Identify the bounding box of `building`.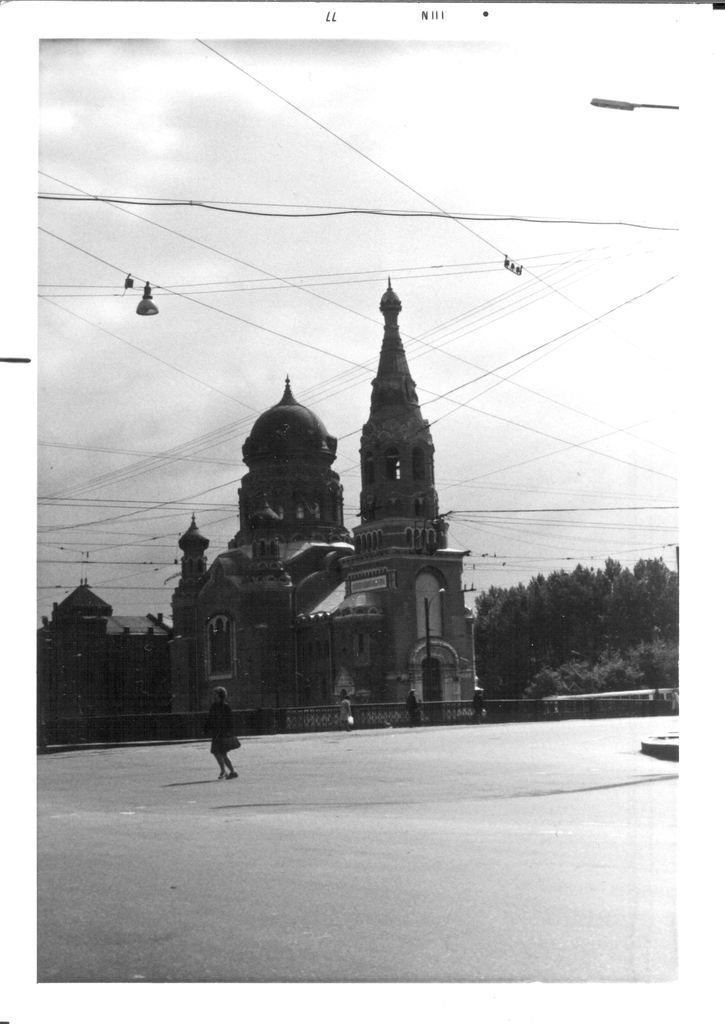
(x1=165, y1=286, x2=480, y2=729).
